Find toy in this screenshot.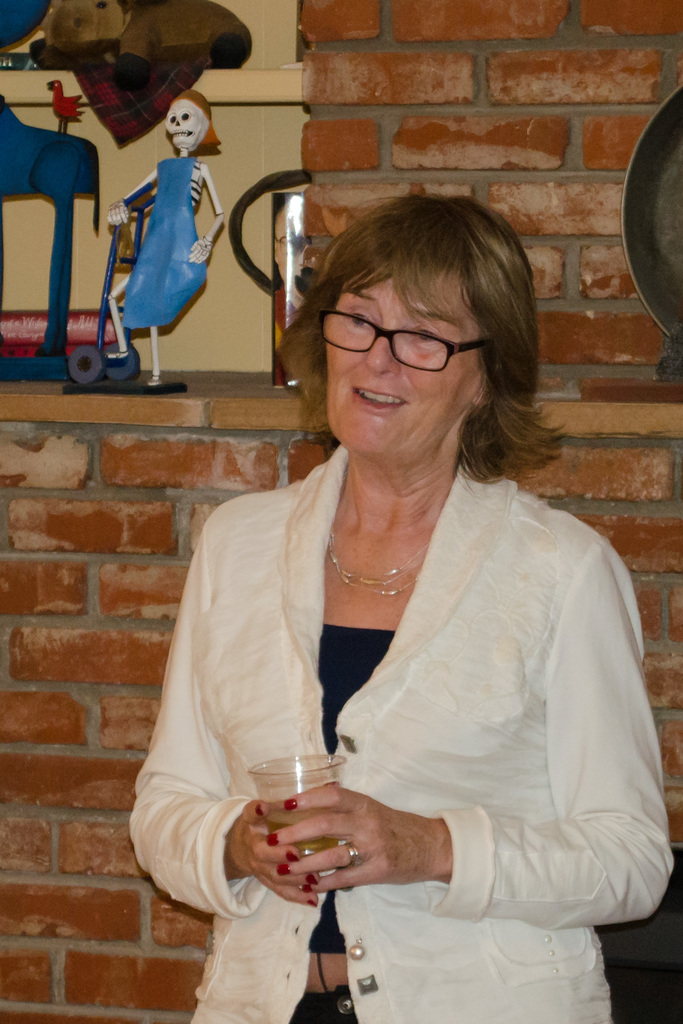
The bounding box for toy is 99,55,246,401.
